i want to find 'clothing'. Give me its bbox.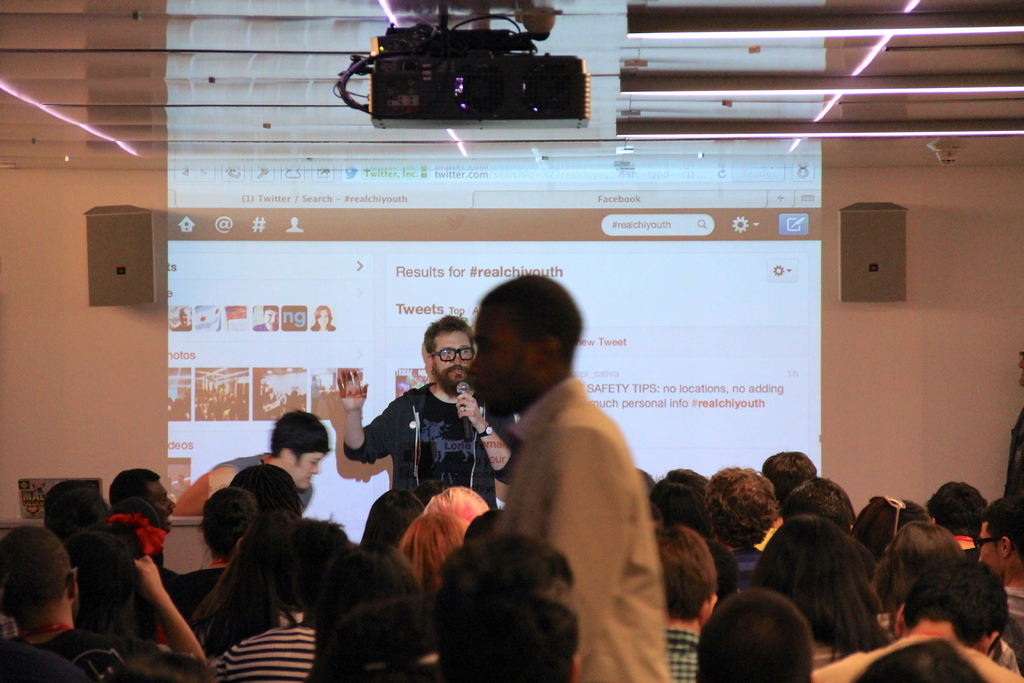
[8,622,155,682].
